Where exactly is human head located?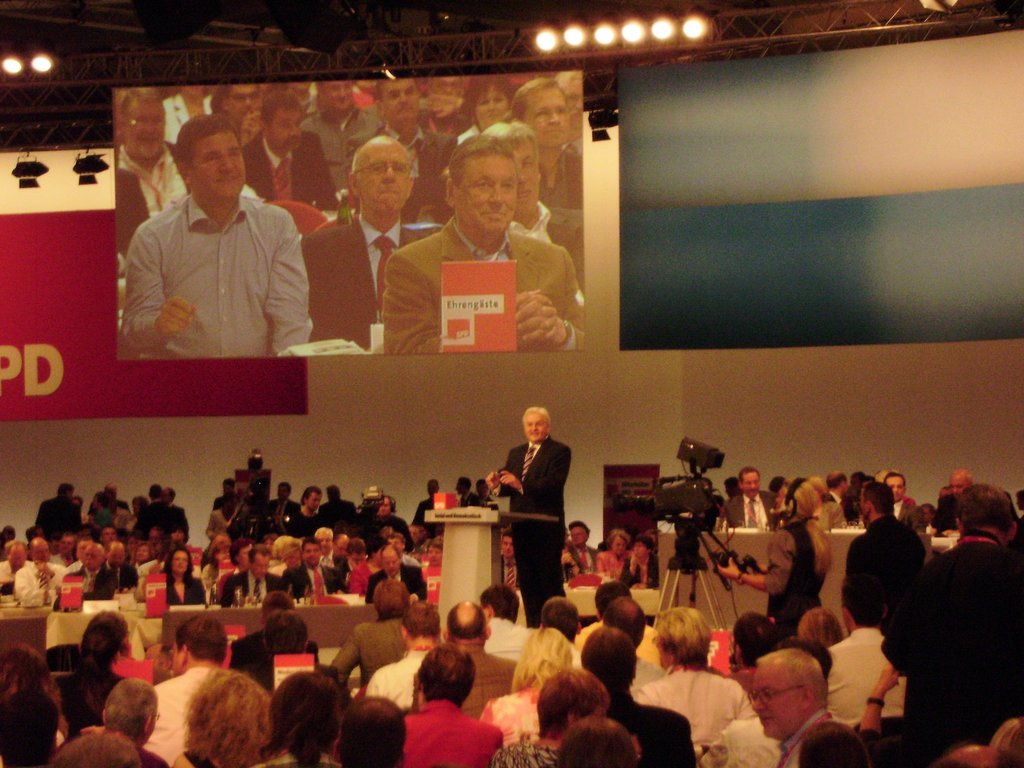
Its bounding box is 106,539,126,570.
